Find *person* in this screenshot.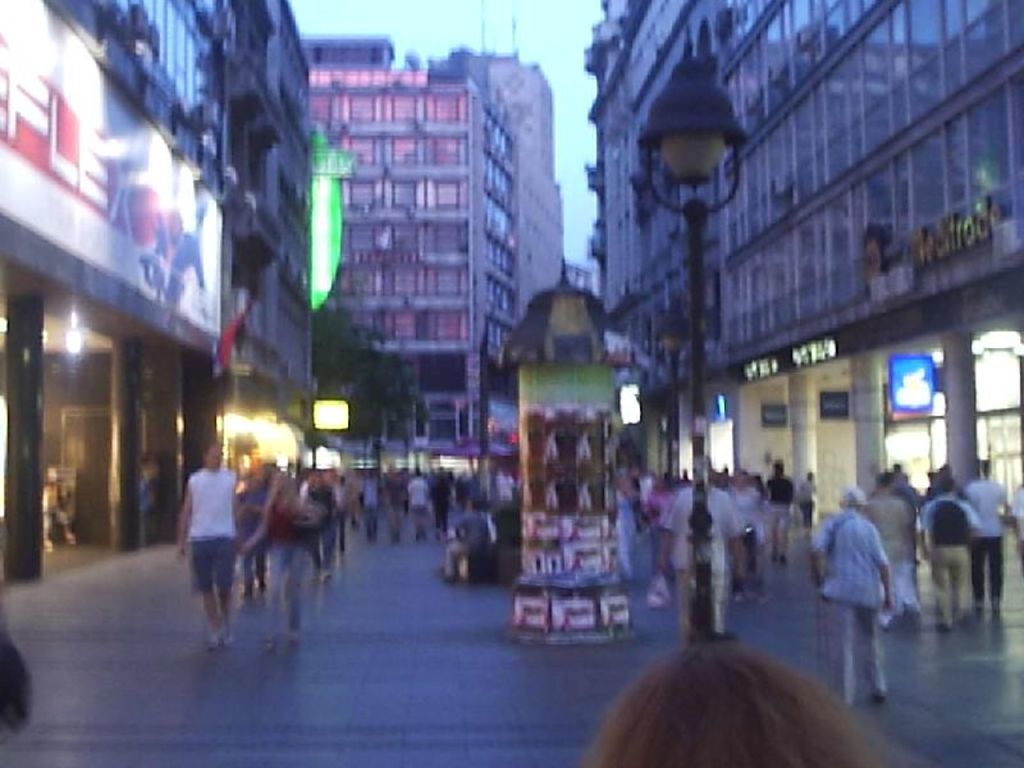
The bounding box for *person* is l=247, t=472, r=321, b=644.
